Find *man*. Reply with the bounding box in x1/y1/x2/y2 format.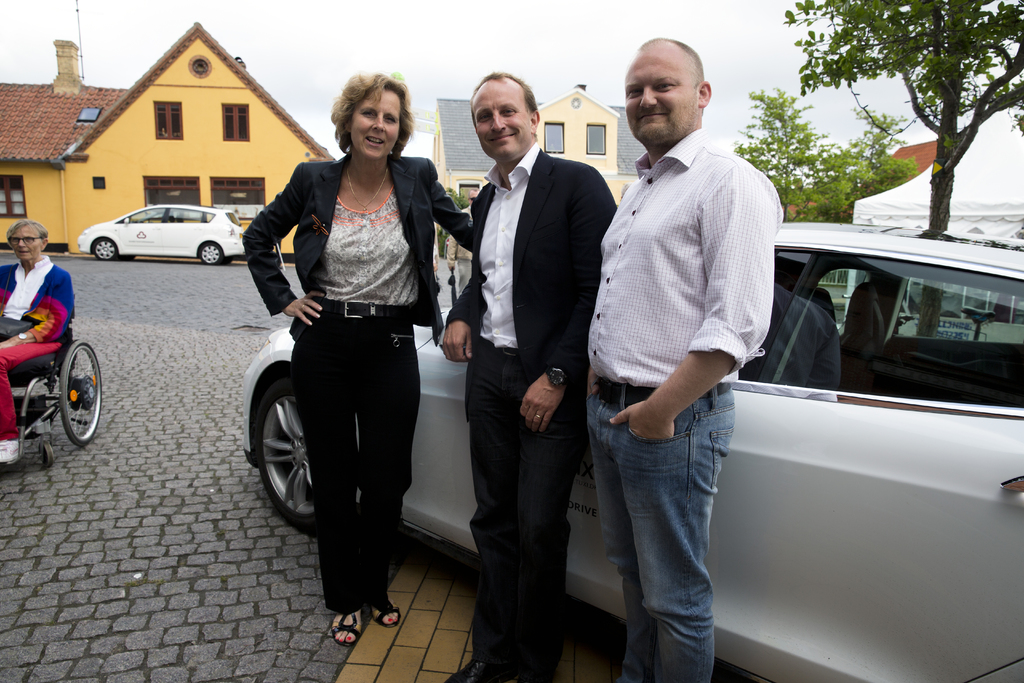
440/67/623/682.
